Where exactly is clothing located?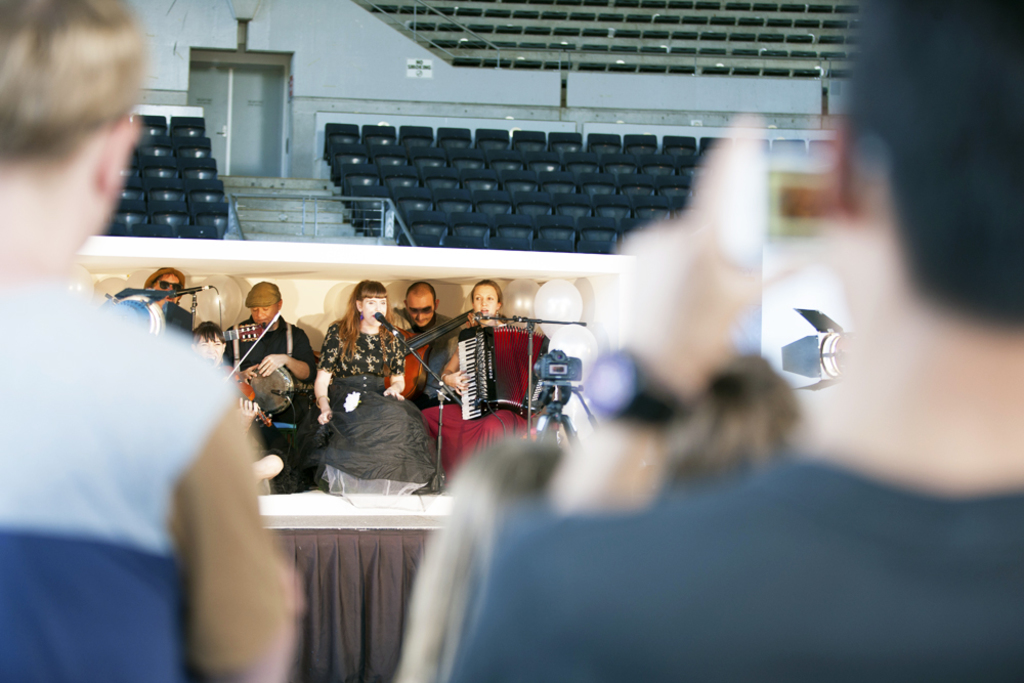
Its bounding box is rect(413, 449, 1023, 677).
